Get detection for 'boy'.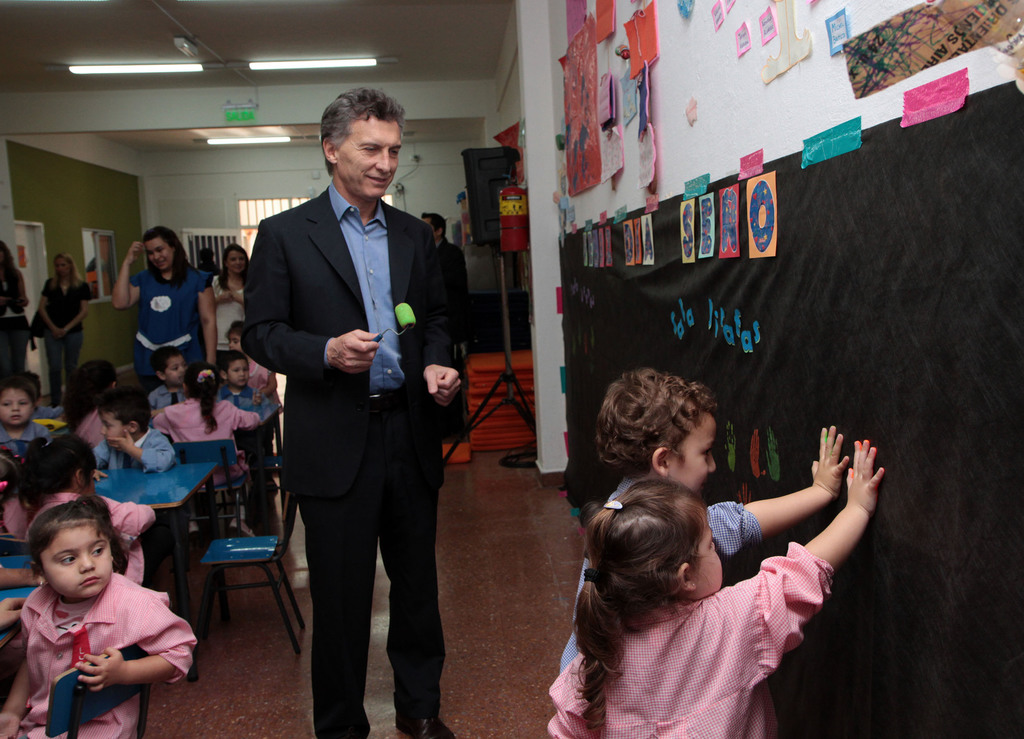
Detection: locate(215, 351, 264, 409).
